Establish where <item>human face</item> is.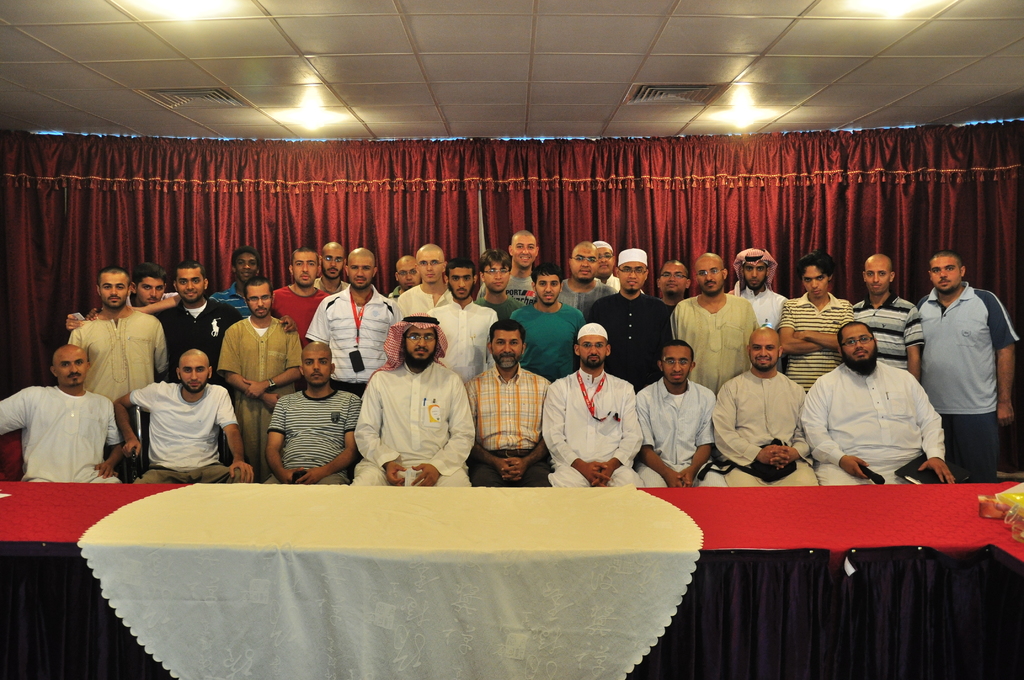
Established at left=448, top=263, right=473, bottom=303.
